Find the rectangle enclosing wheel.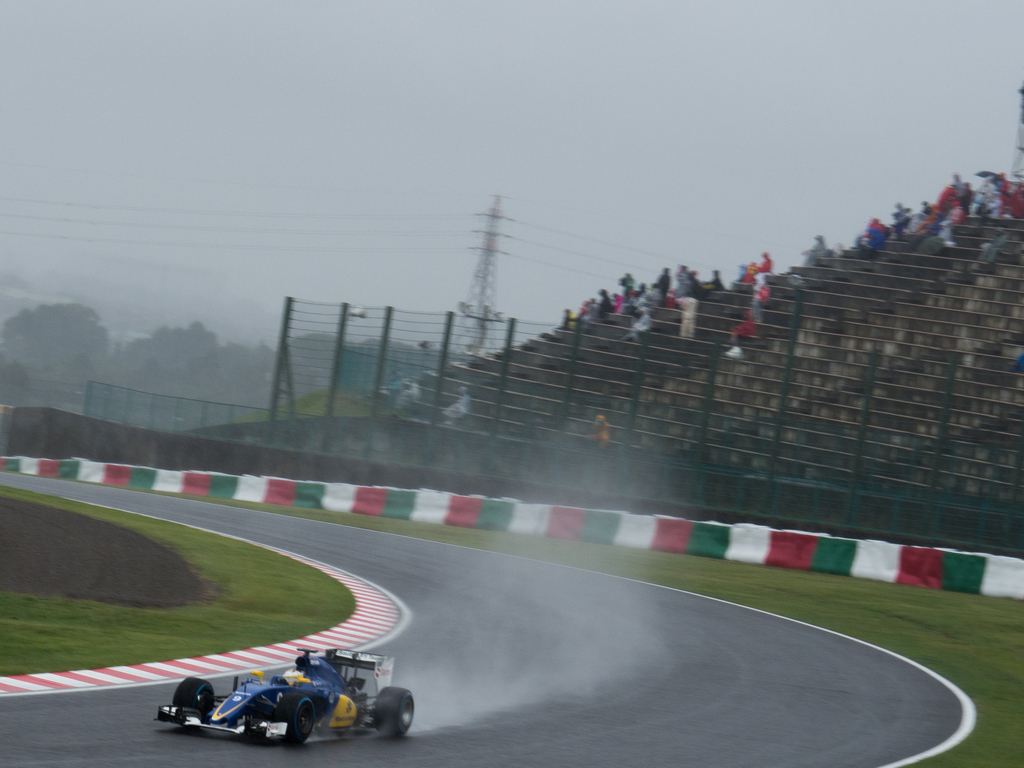
<bbox>369, 688, 419, 740</bbox>.
